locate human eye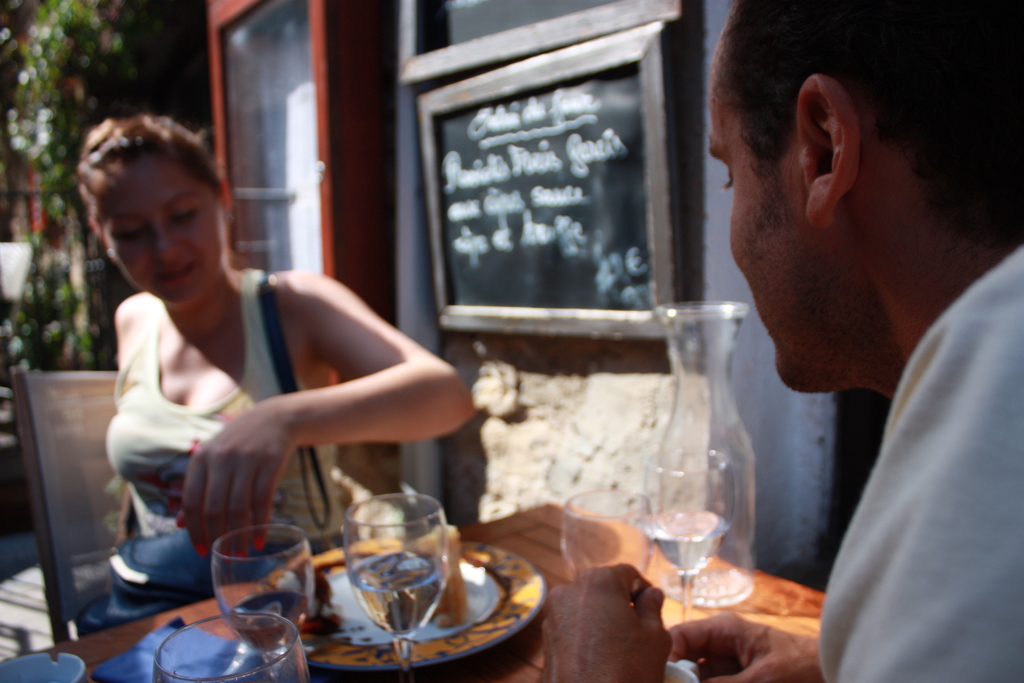
x1=109, y1=216, x2=144, y2=245
